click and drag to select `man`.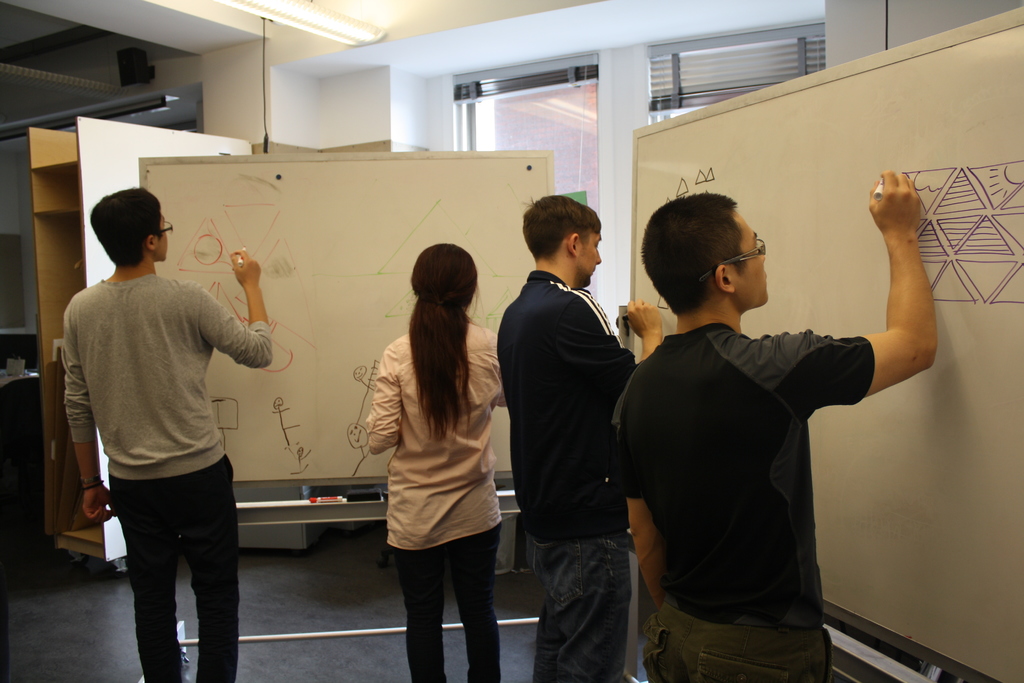
Selection: [609,162,942,682].
